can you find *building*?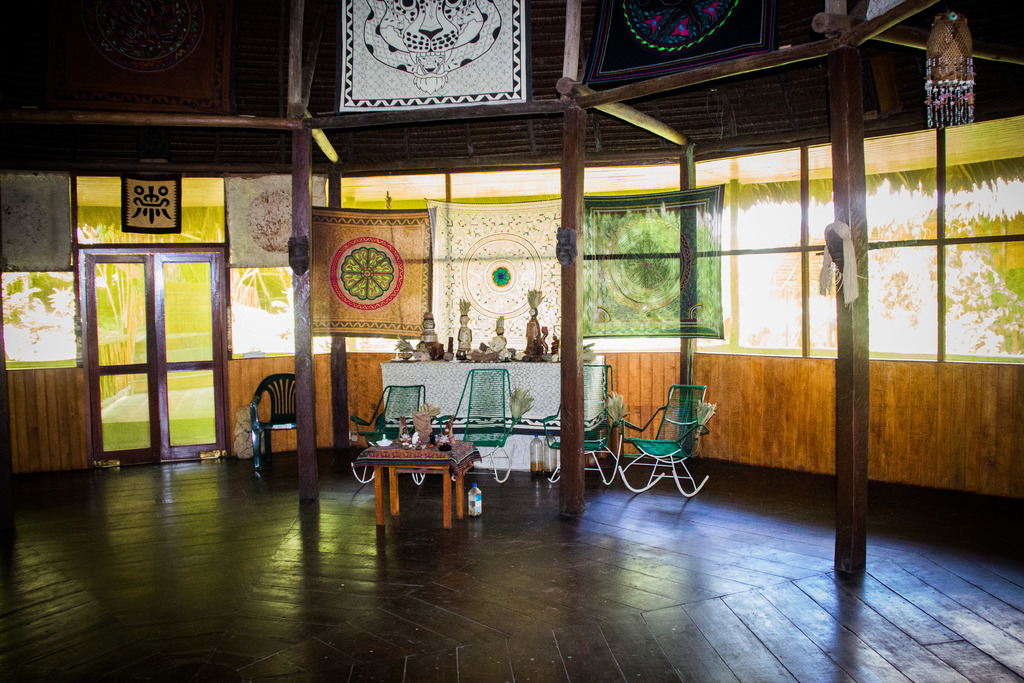
Yes, bounding box: 0/0/1023/682.
